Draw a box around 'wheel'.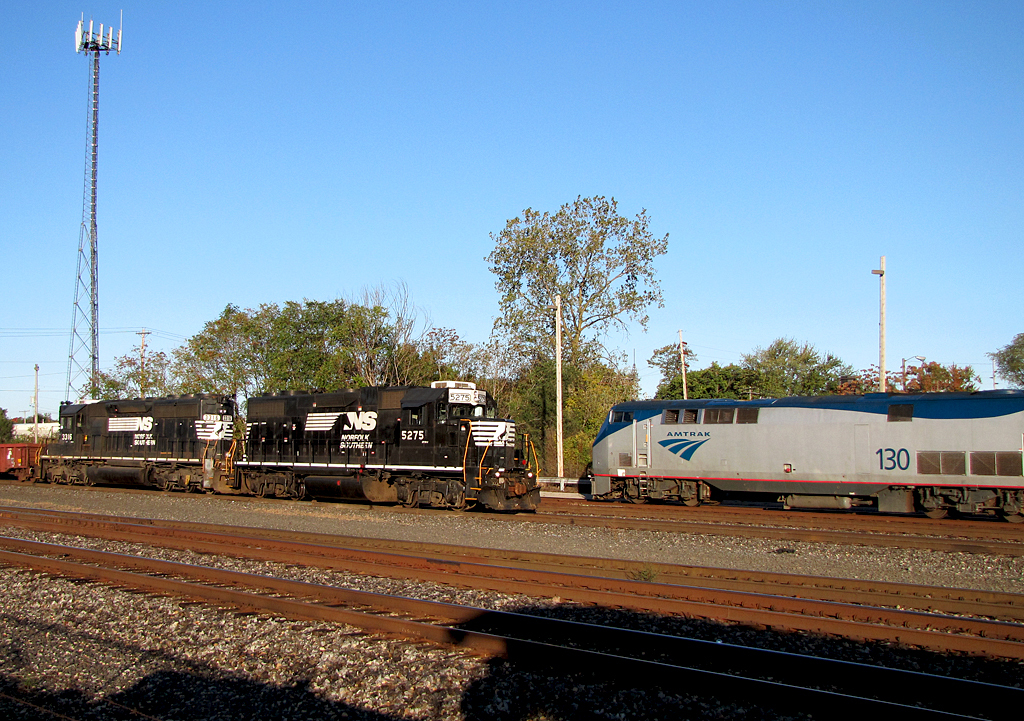
<bbox>1004, 503, 1021, 519</bbox>.
